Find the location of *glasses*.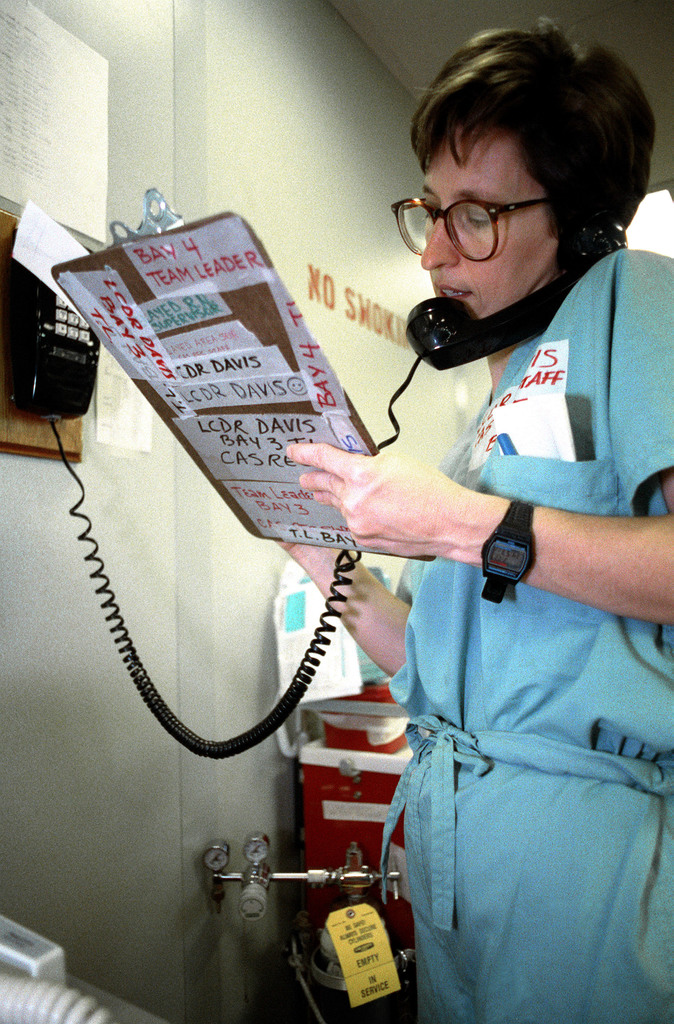
Location: crop(396, 181, 586, 271).
